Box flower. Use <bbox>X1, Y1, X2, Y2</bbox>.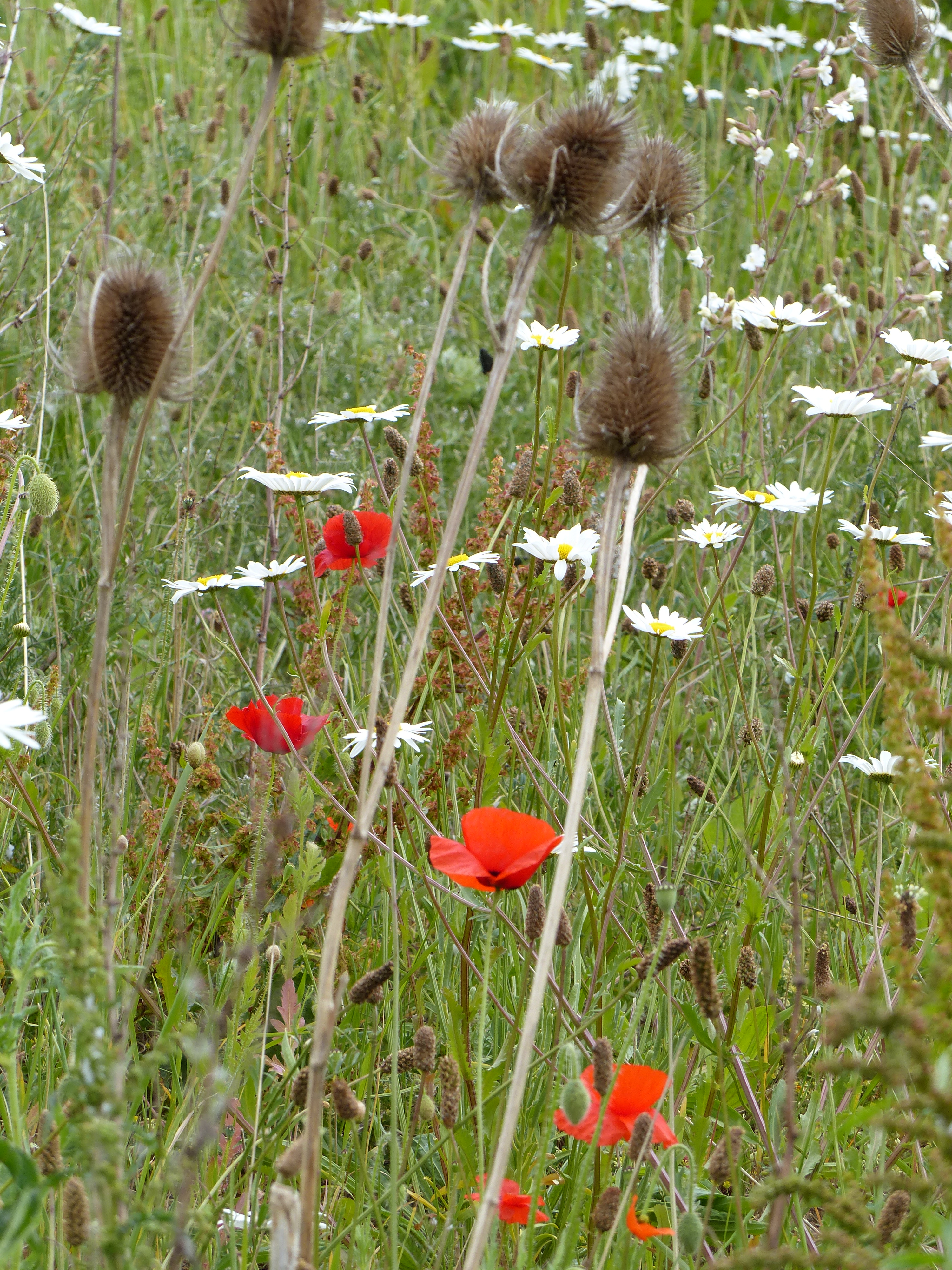
<bbox>0, 40, 12, 57</bbox>.
